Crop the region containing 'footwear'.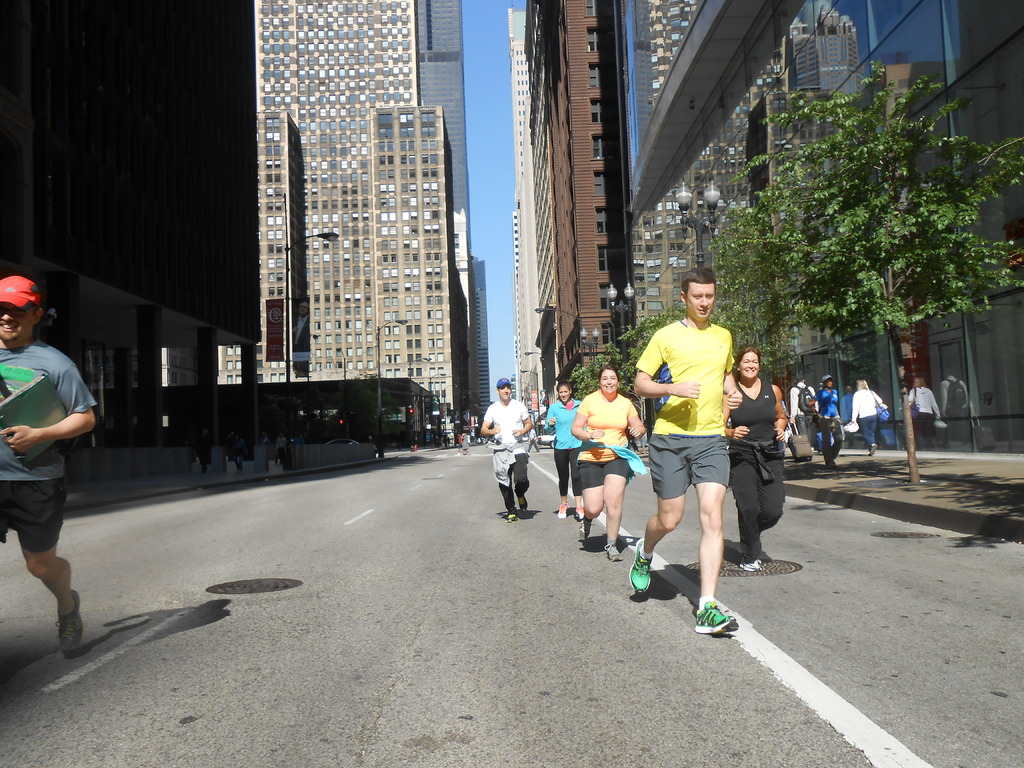
Crop region: [56,586,82,653].
